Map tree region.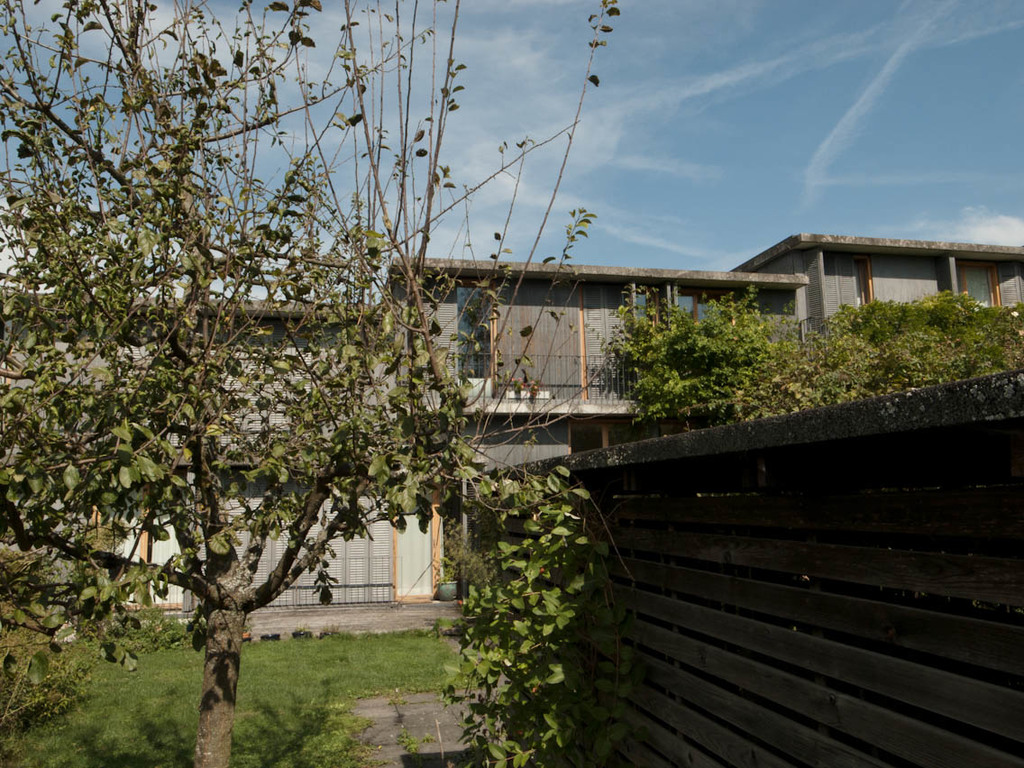
Mapped to bbox(0, 0, 634, 767).
